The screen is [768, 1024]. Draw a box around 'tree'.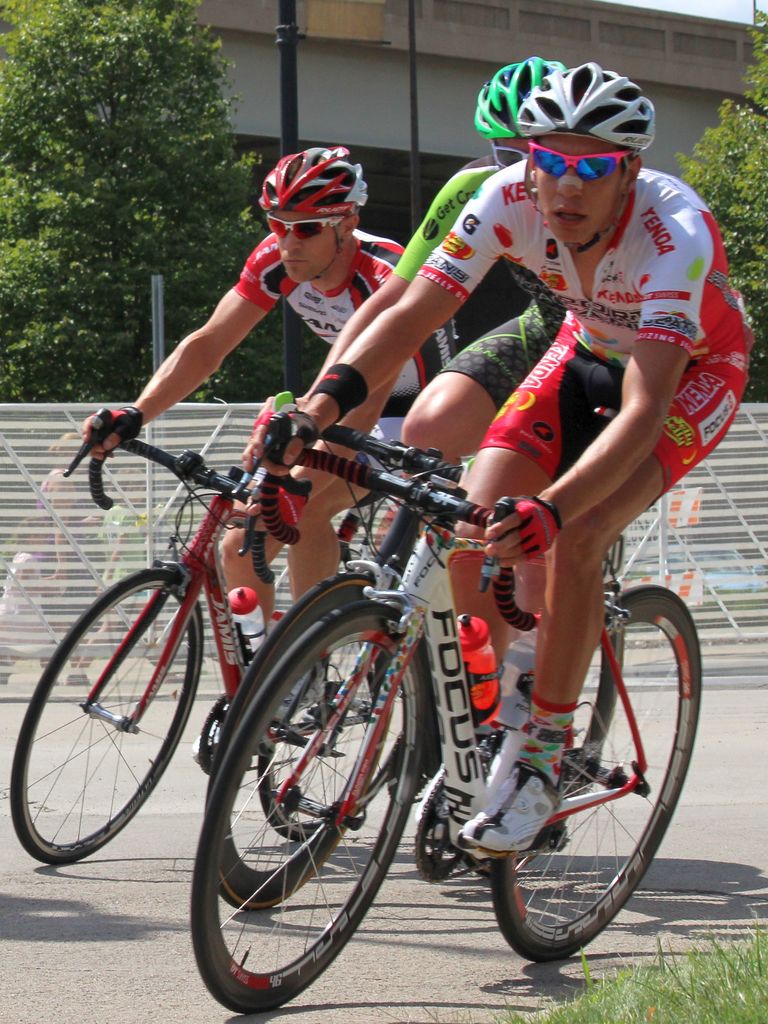
box(0, 0, 349, 399).
